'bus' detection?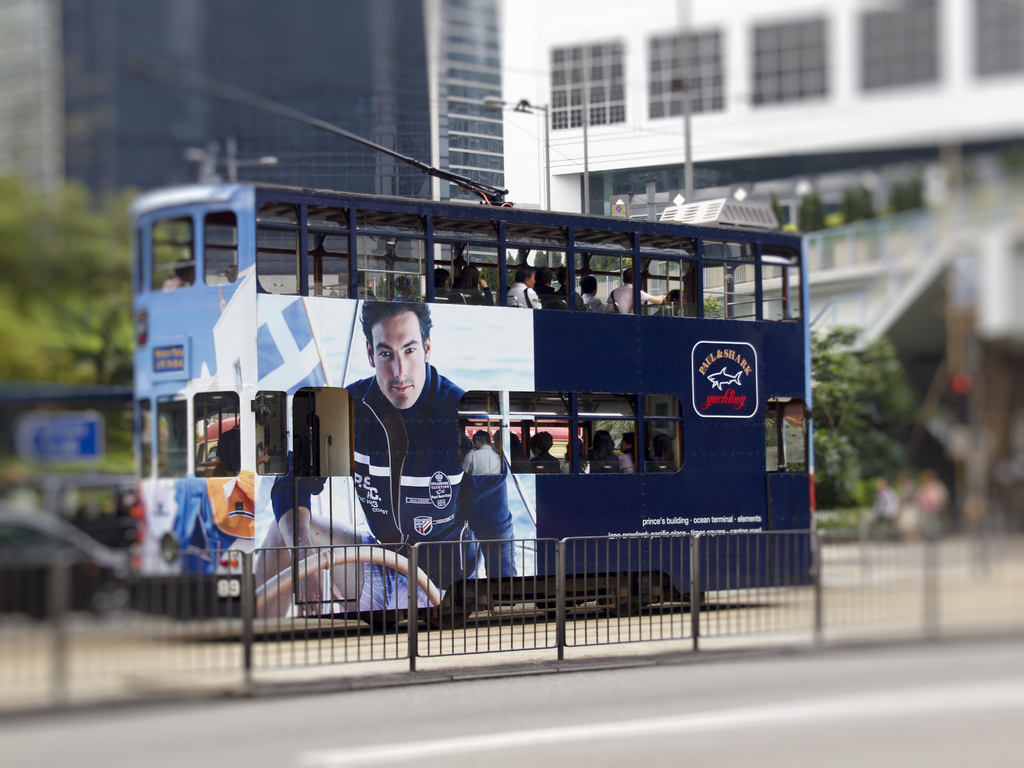
BBox(124, 185, 817, 620)
